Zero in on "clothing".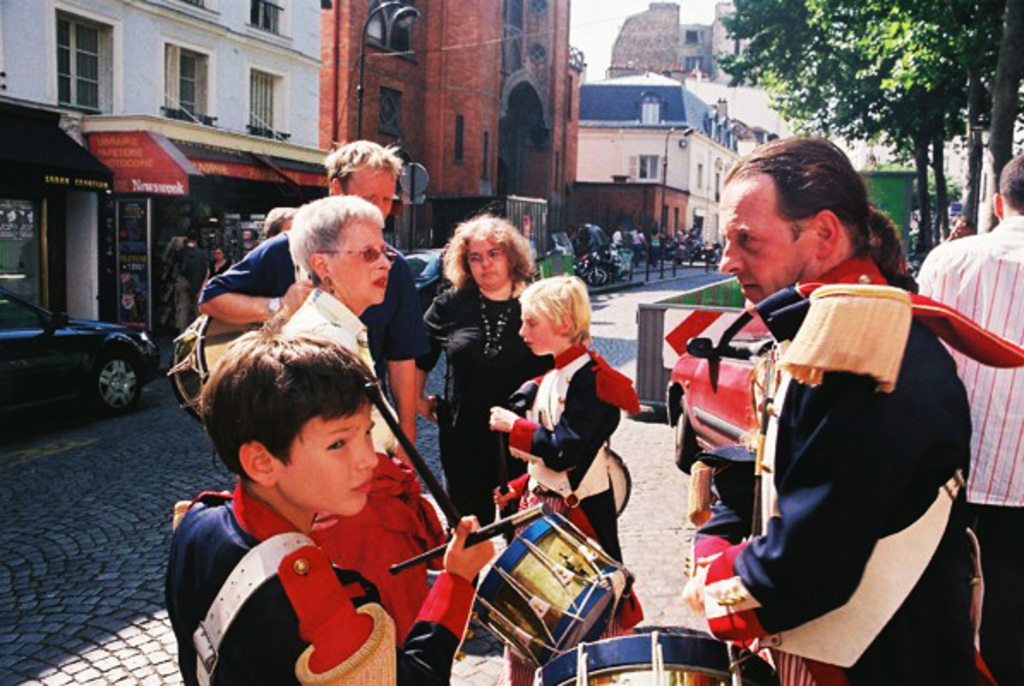
Zeroed in: box=[710, 245, 974, 671].
